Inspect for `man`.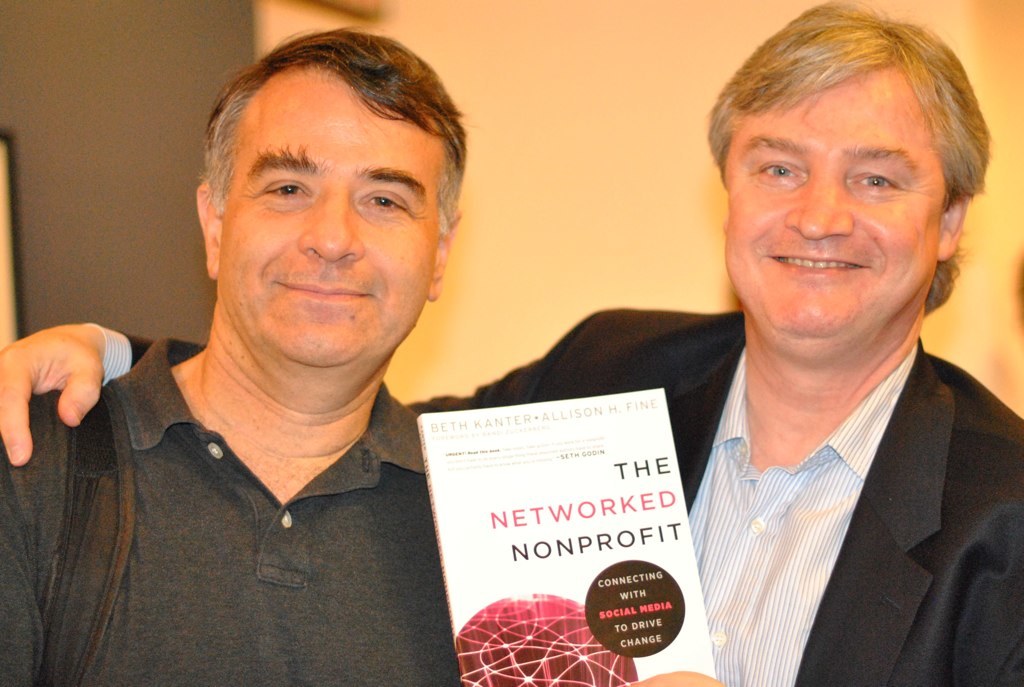
Inspection: bbox=(0, 0, 1023, 686).
